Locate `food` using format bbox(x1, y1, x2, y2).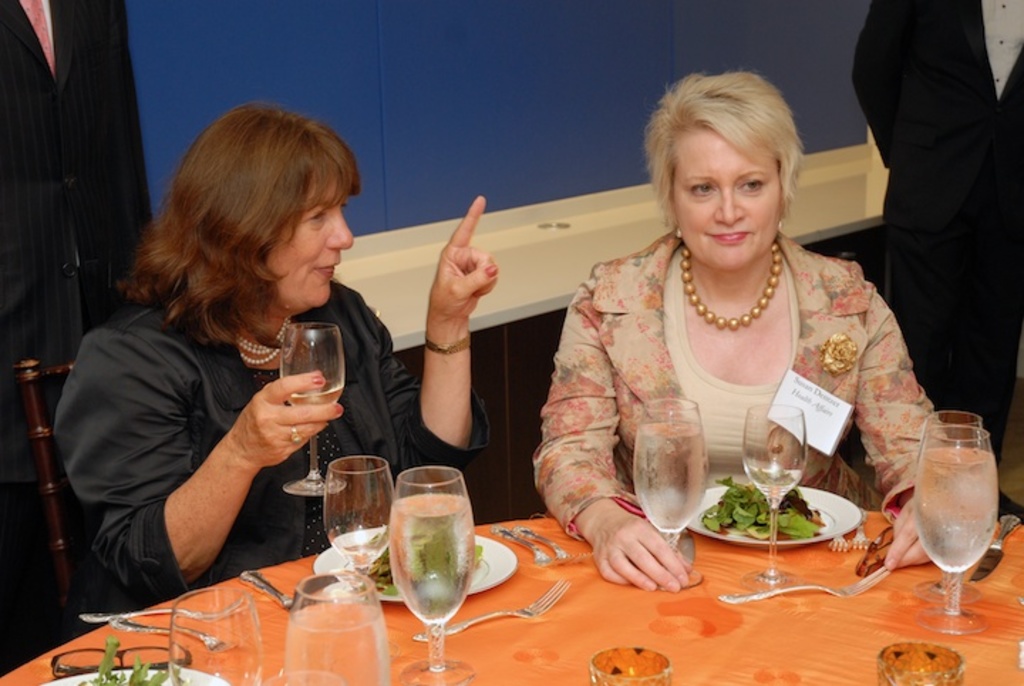
bbox(334, 529, 488, 601).
